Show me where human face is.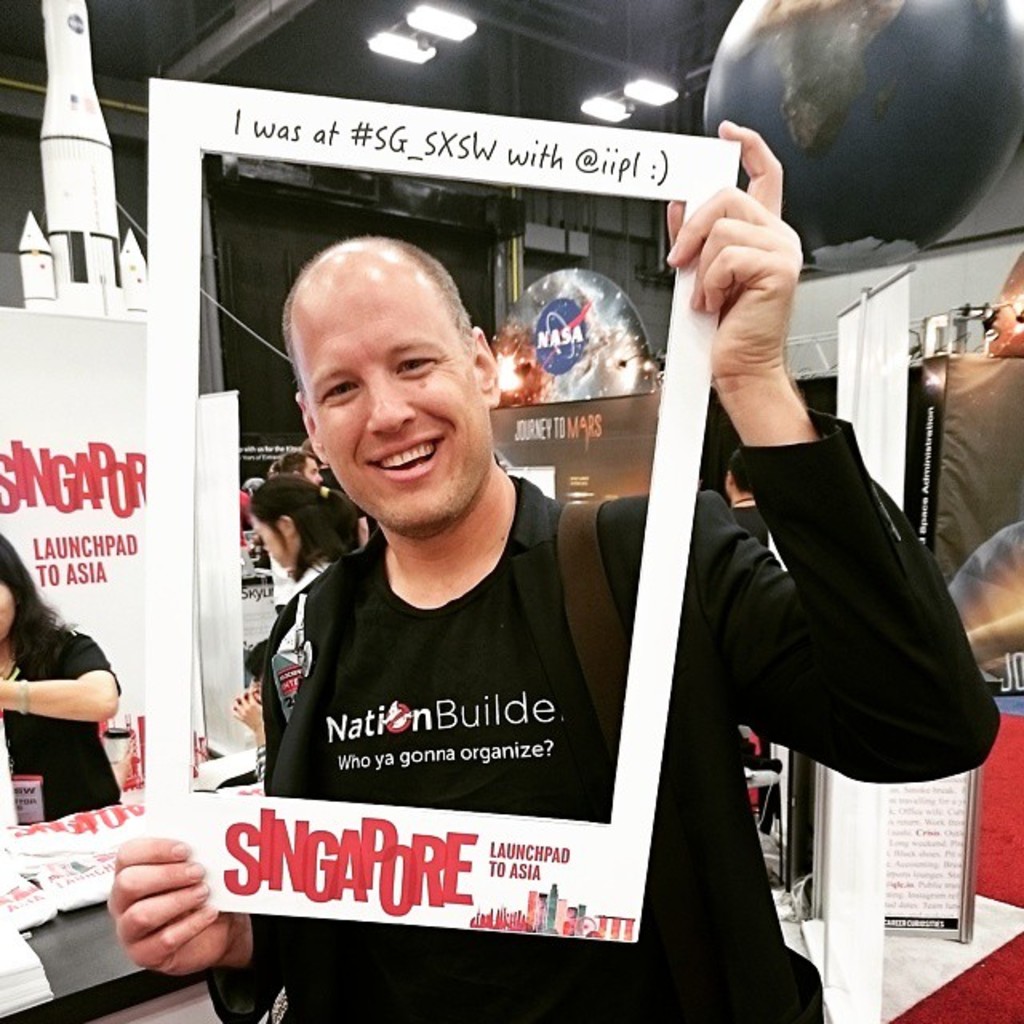
human face is at 248:514:304:566.
